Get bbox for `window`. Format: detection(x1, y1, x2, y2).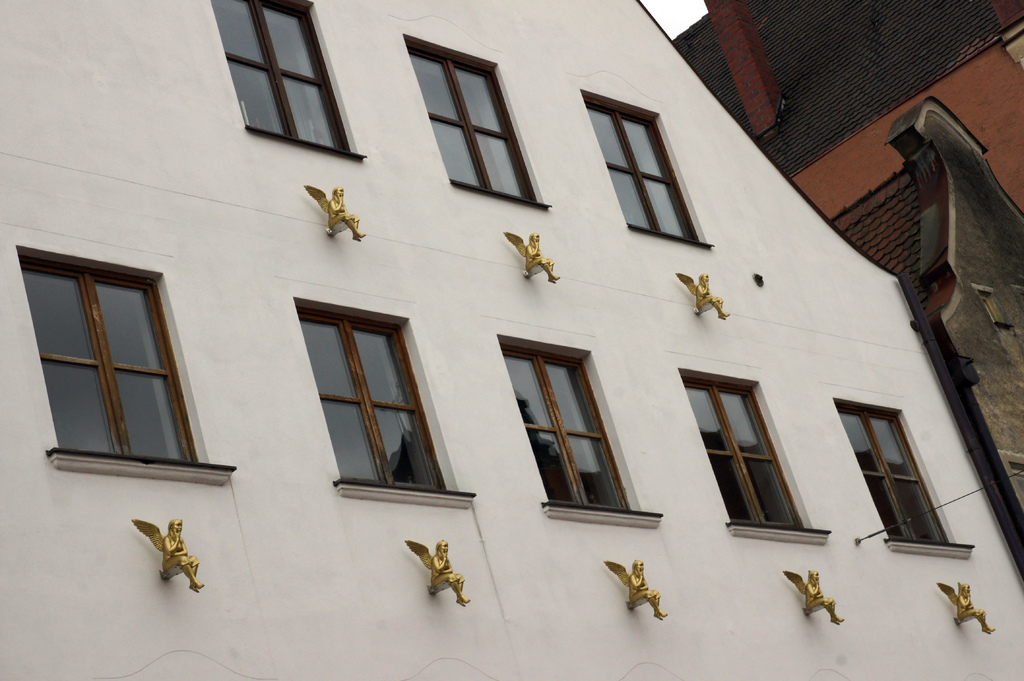
detection(401, 33, 556, 212).
